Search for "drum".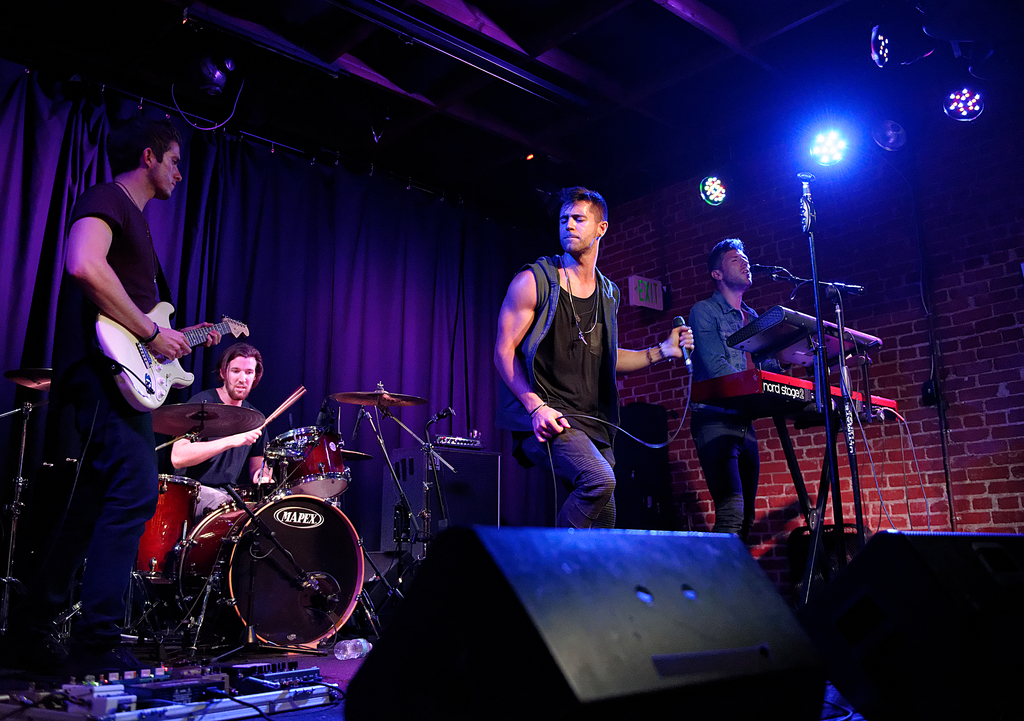
Found at box=[136, 472, 200, 585].
